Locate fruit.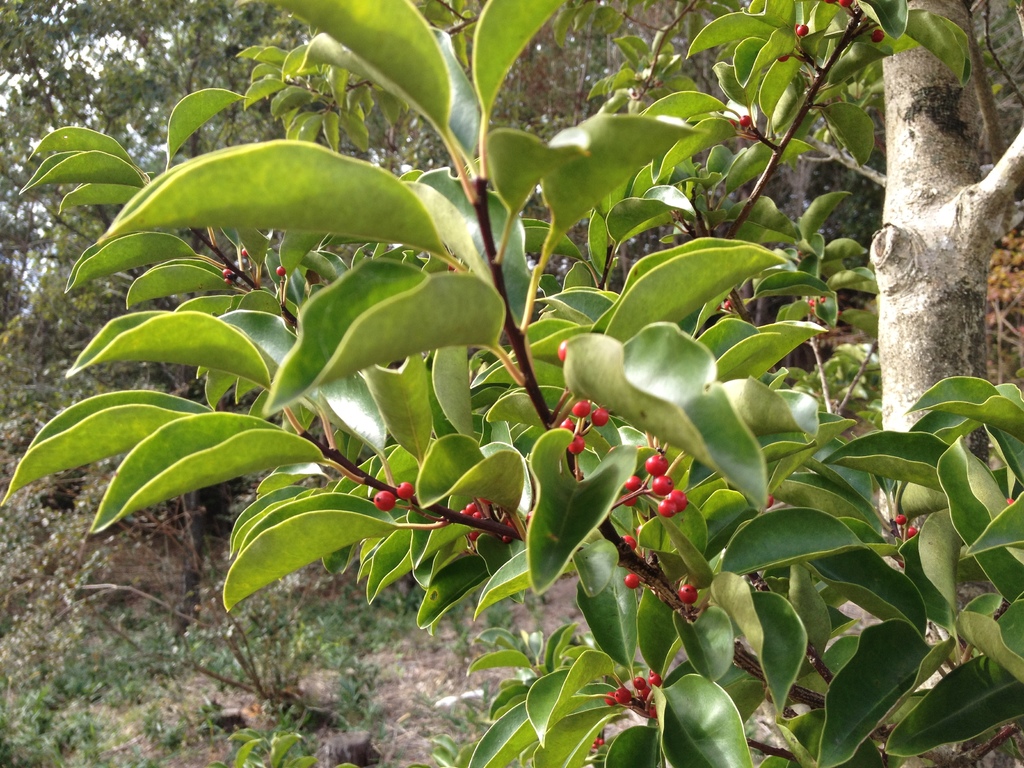
Bounding box: box=[376, 490, 397, 512].
